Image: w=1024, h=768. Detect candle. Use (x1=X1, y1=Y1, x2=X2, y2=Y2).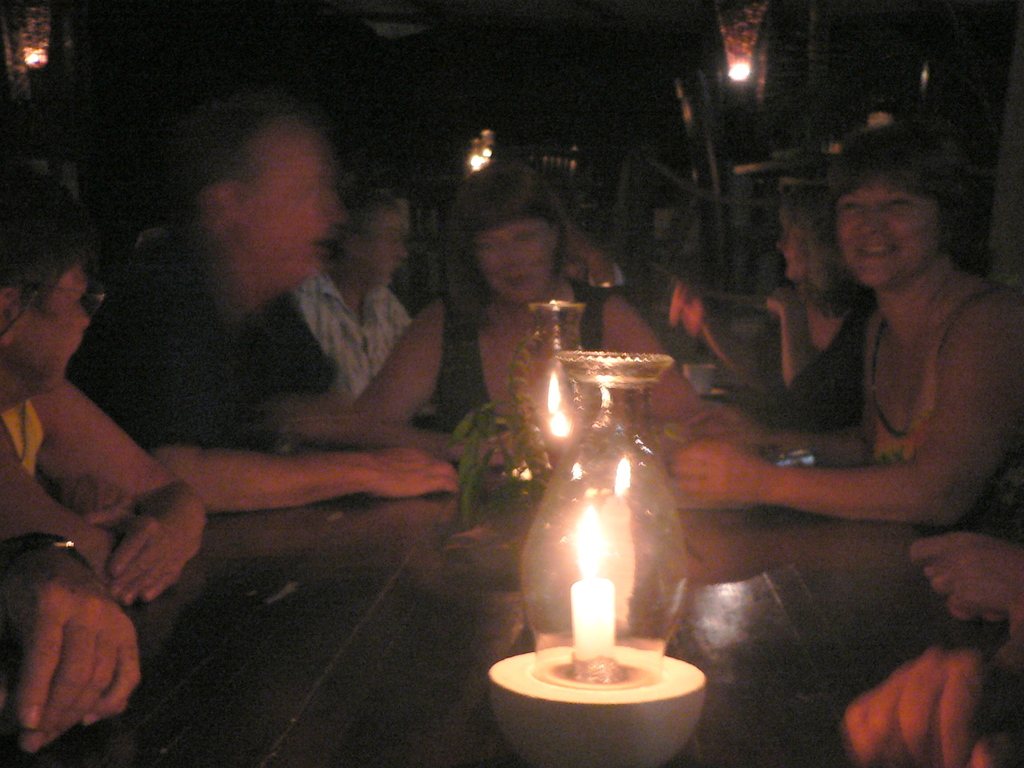
(x1=571, y1=503, x2=616, y2=683).
